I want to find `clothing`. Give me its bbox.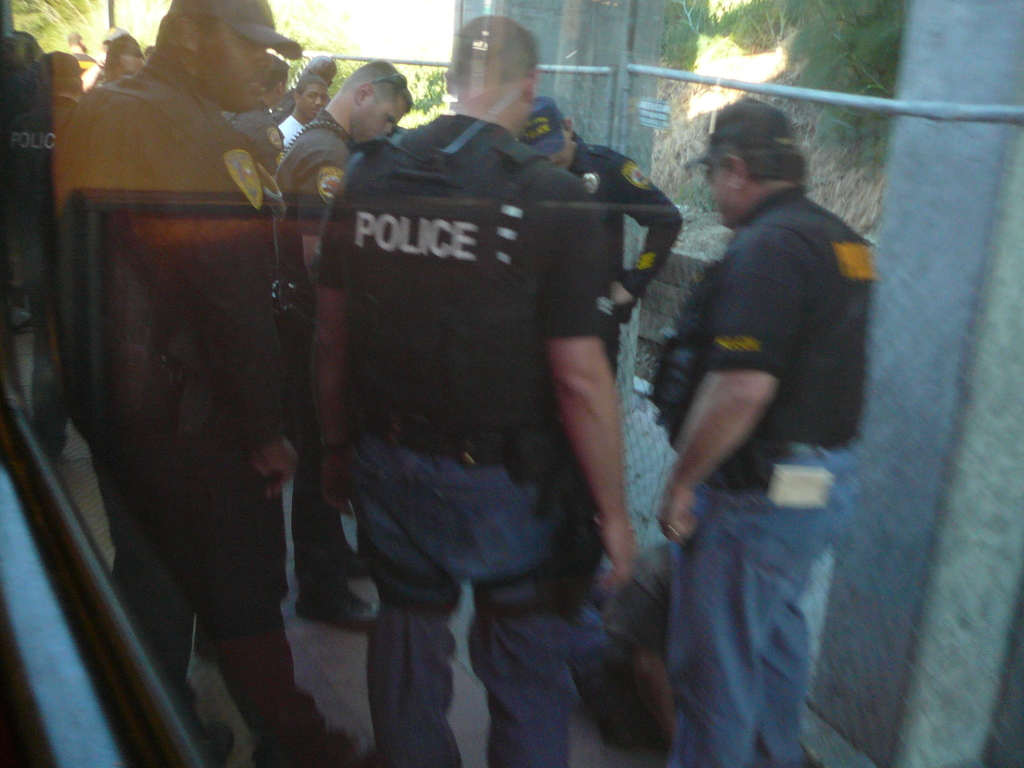
bbox(657, 186, 874, 767).
